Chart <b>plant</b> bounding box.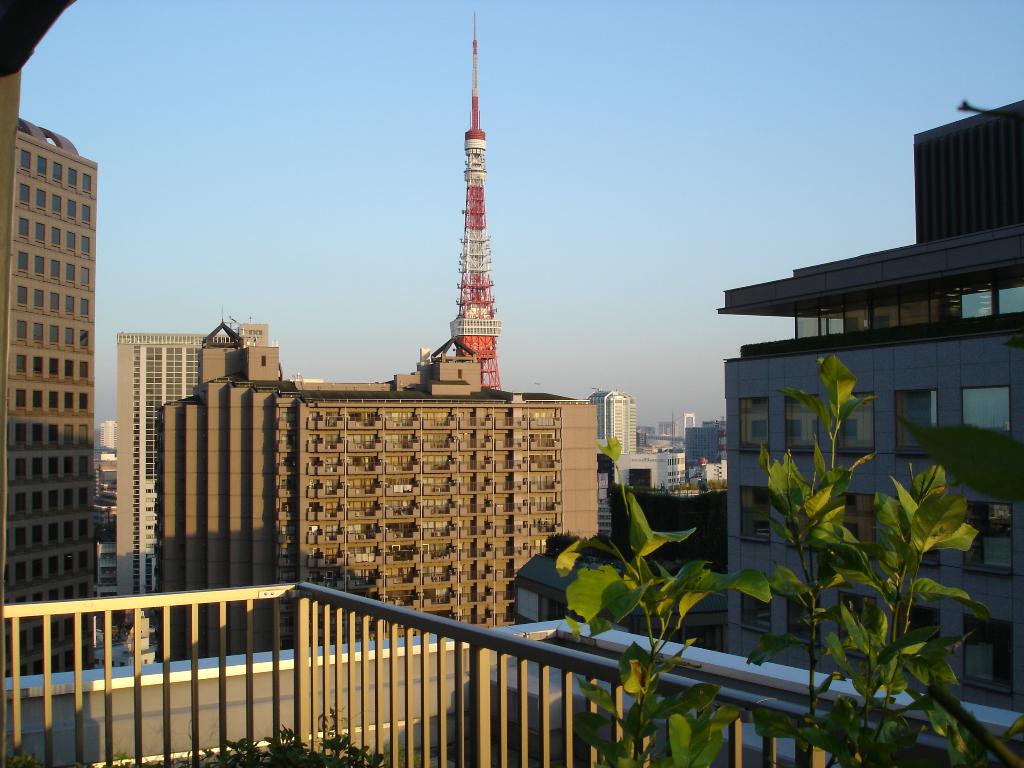
Charted: 755 337 1023 767.
